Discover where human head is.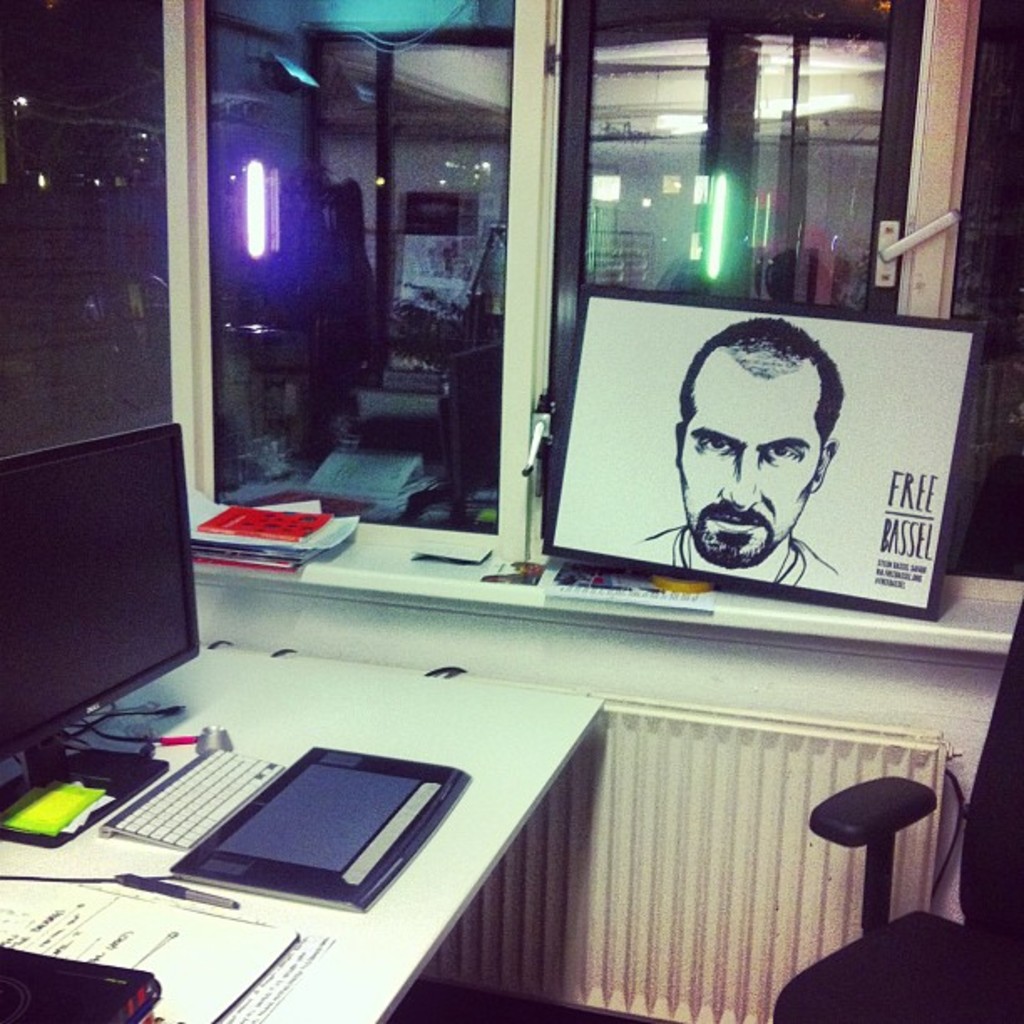
Discovered at <region>683, 315, 865, 571</region>.
